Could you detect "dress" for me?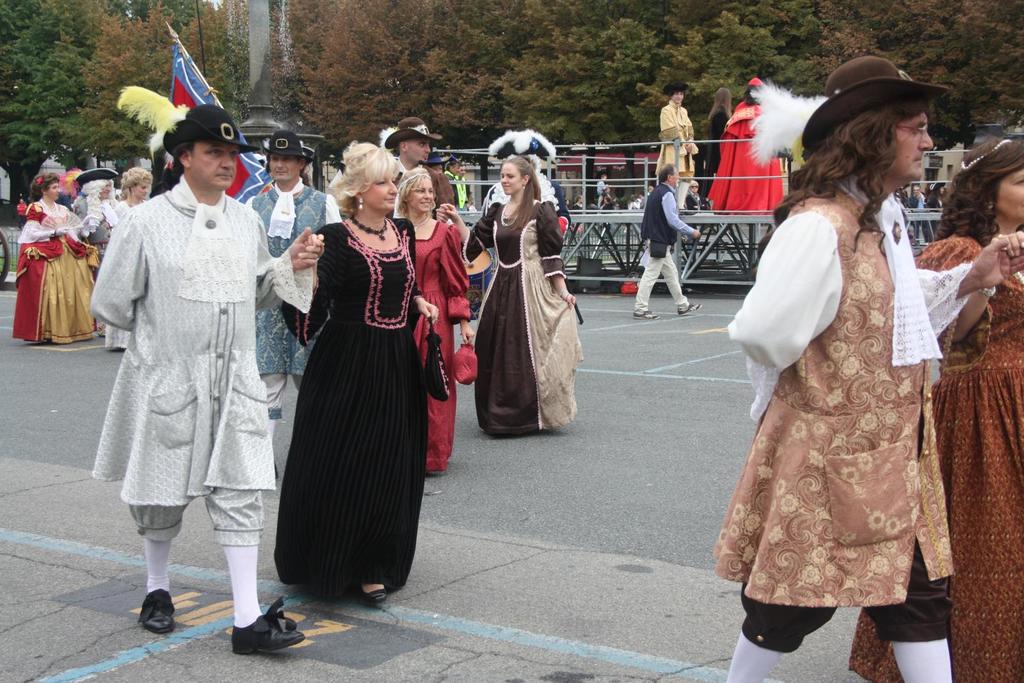
Detection result: locate(9, 199, 105, 344).
